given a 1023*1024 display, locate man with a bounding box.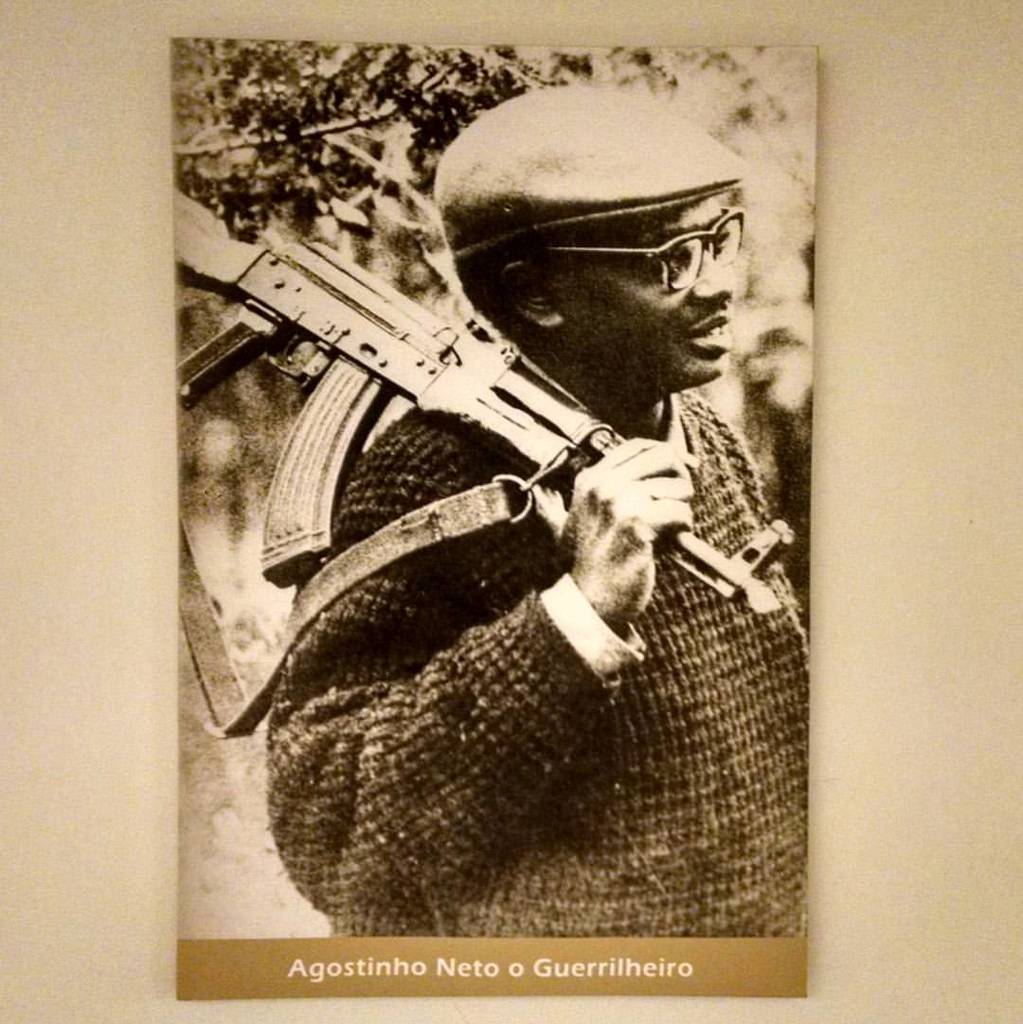
Located: bbox=[171, 109, 878, 879].
